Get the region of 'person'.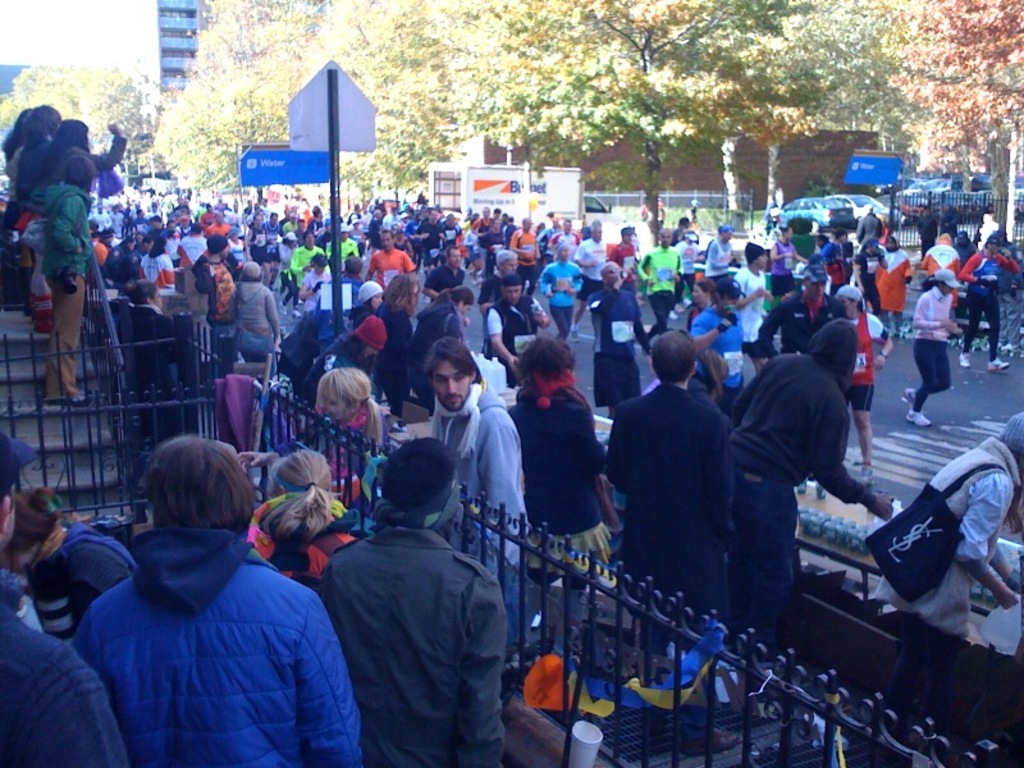
(x1=881, y1=237, x2=913, y2=315).
